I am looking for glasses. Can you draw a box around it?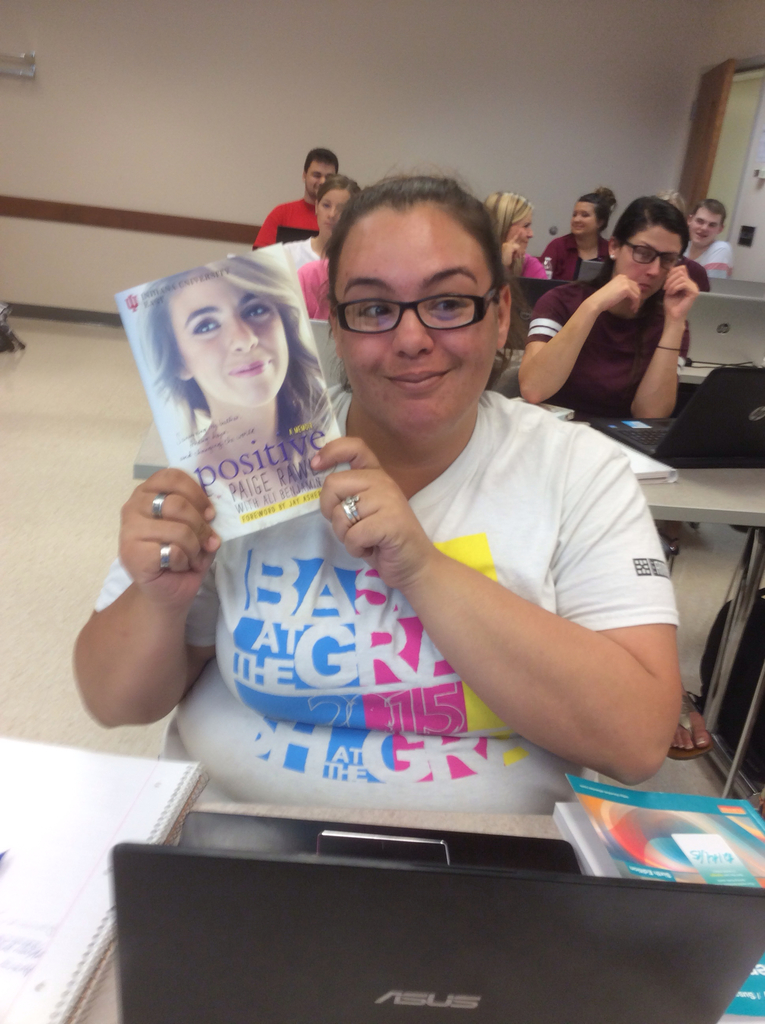
Sure, the bounding box is <bbox>328, 276, 503, 337</bbox>.
